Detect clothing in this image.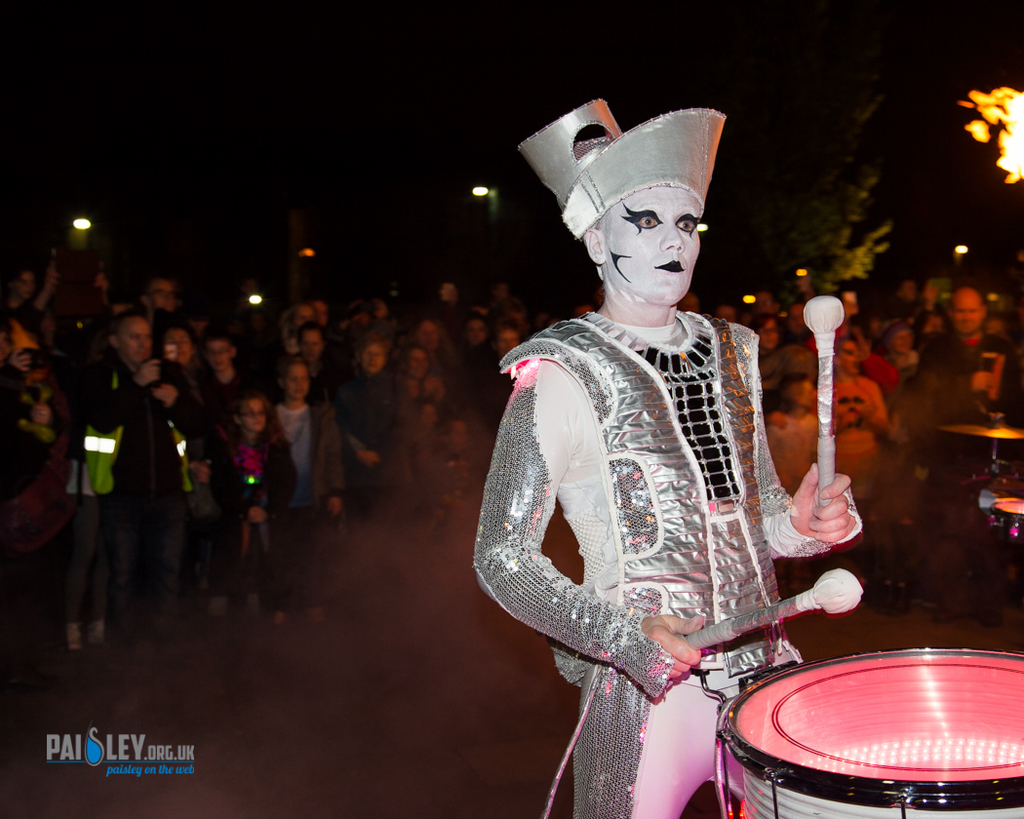
Detection: [924,332,1006,389].
